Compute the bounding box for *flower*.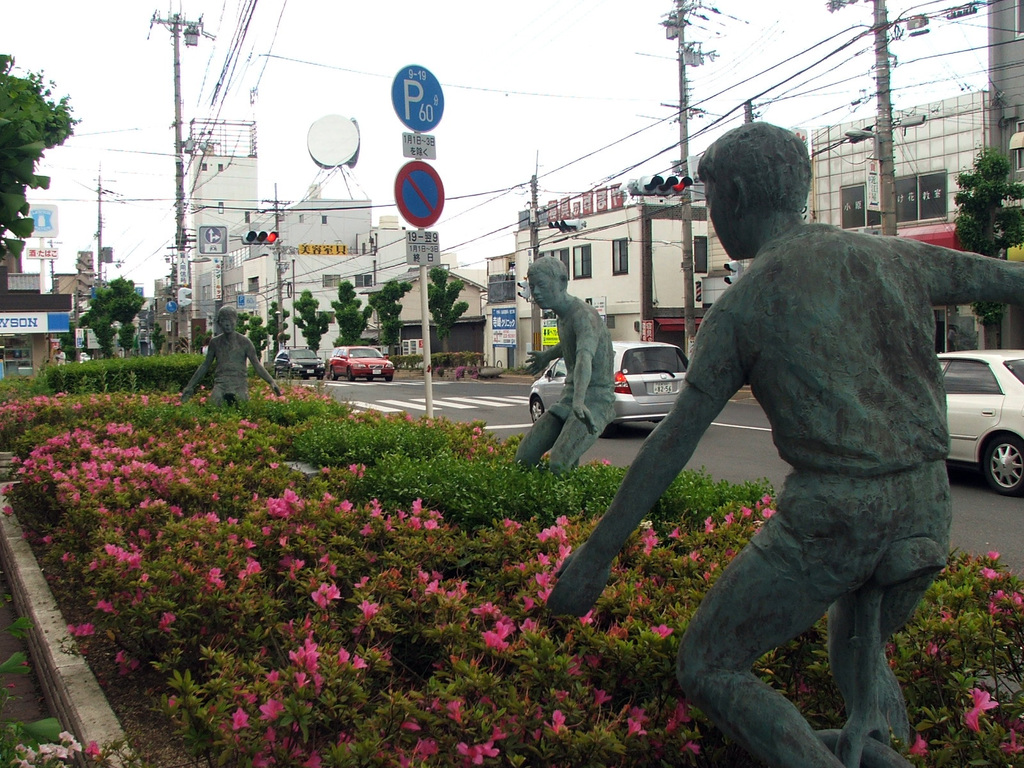
x1=653 y1=624 x2=673 y2=643.
